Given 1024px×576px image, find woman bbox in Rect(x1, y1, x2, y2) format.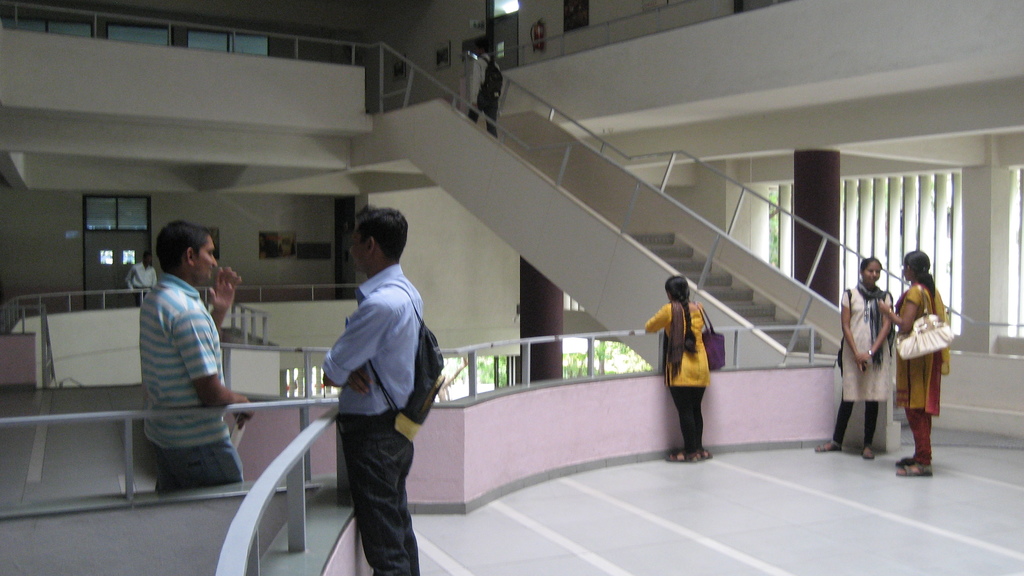
Rect(644, 269, 710, 467).
